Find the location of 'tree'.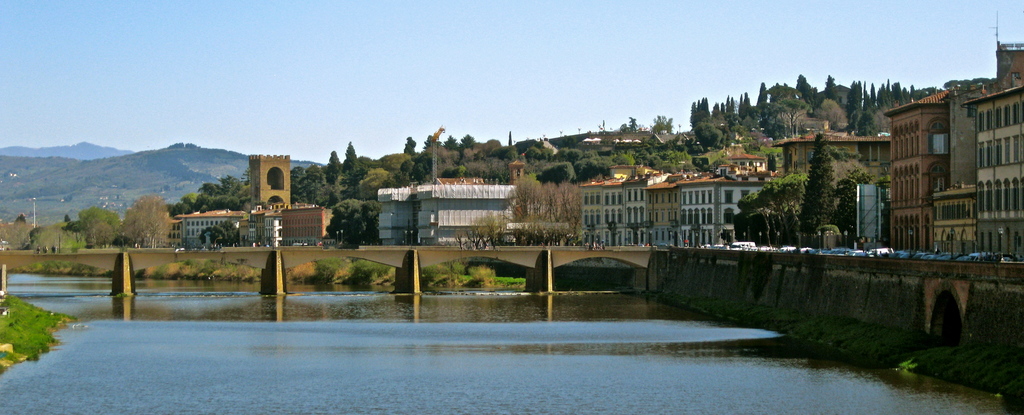
Location: box=[550, 143, 581, 164].
